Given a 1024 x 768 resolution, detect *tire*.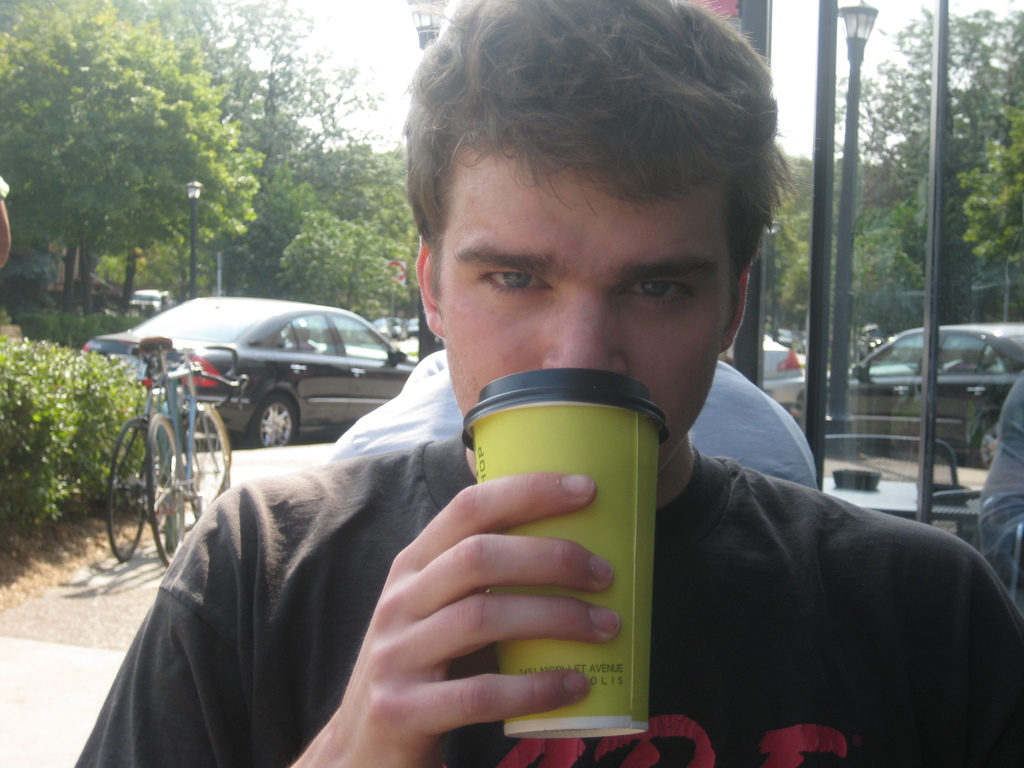
region(107, 415, 157, 570).
